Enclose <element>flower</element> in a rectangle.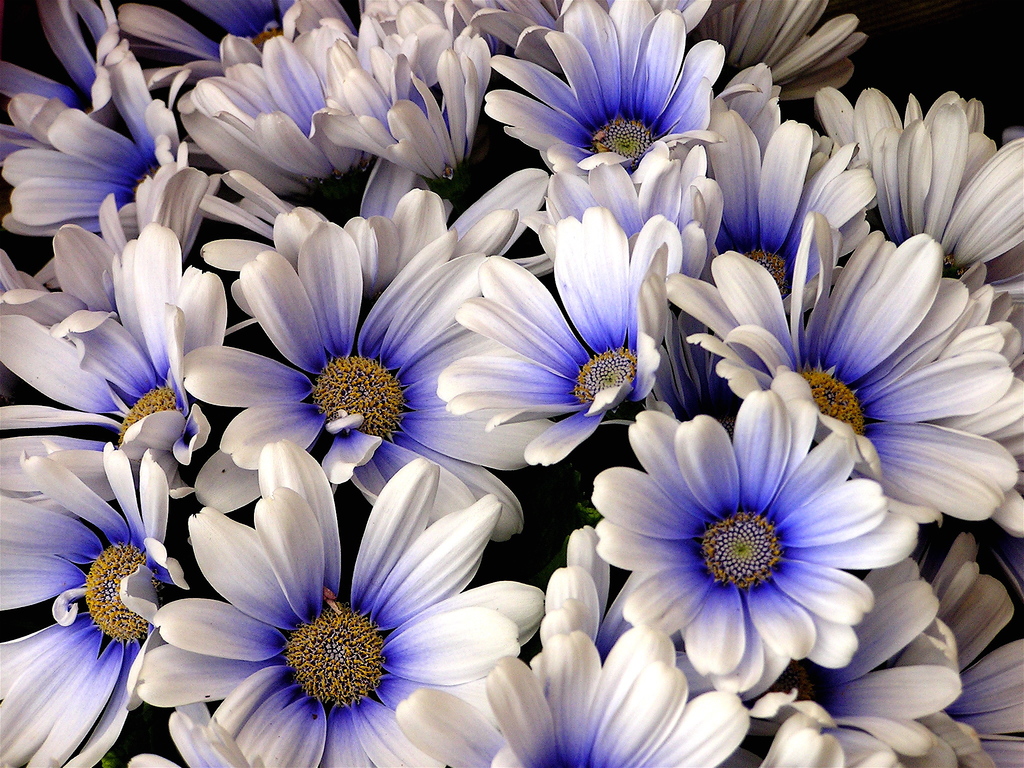
select_region(397, 621, 742, 767).
